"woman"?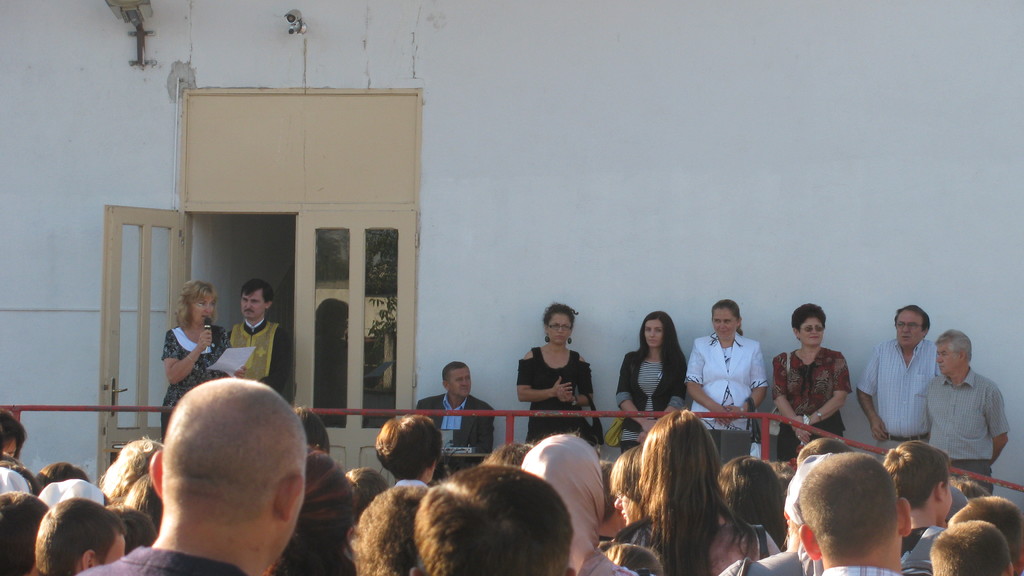
left=709, top=448, right=795, bottom=541
